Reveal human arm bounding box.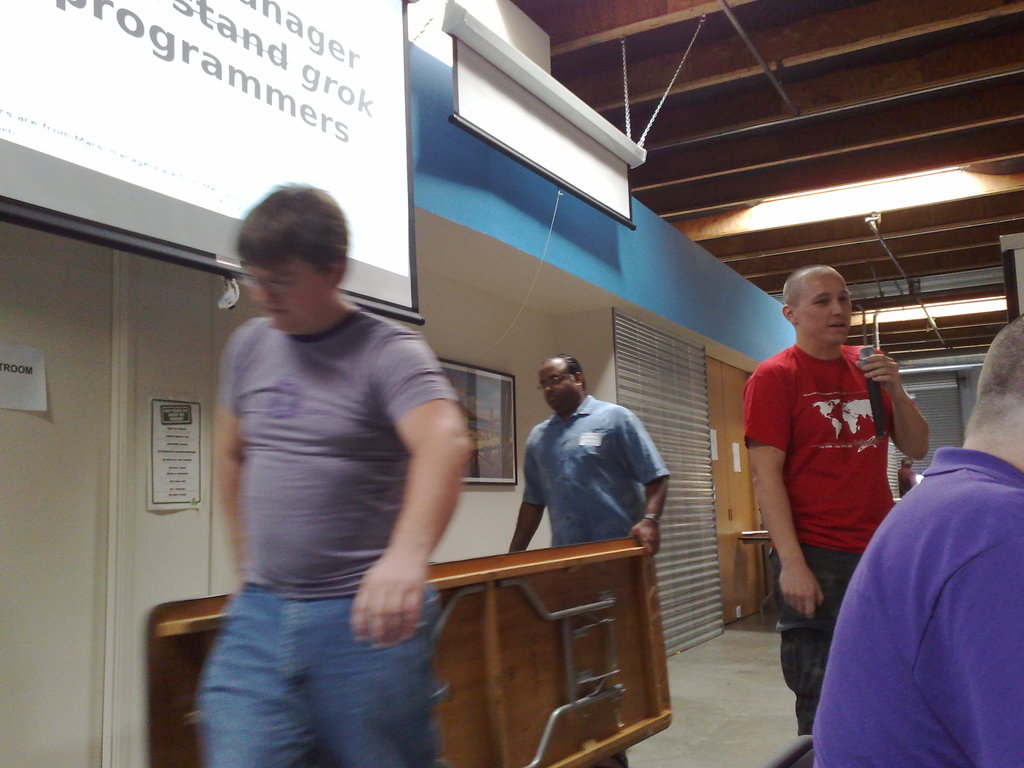
Revealed: detection(508, 431, 551, 557).
